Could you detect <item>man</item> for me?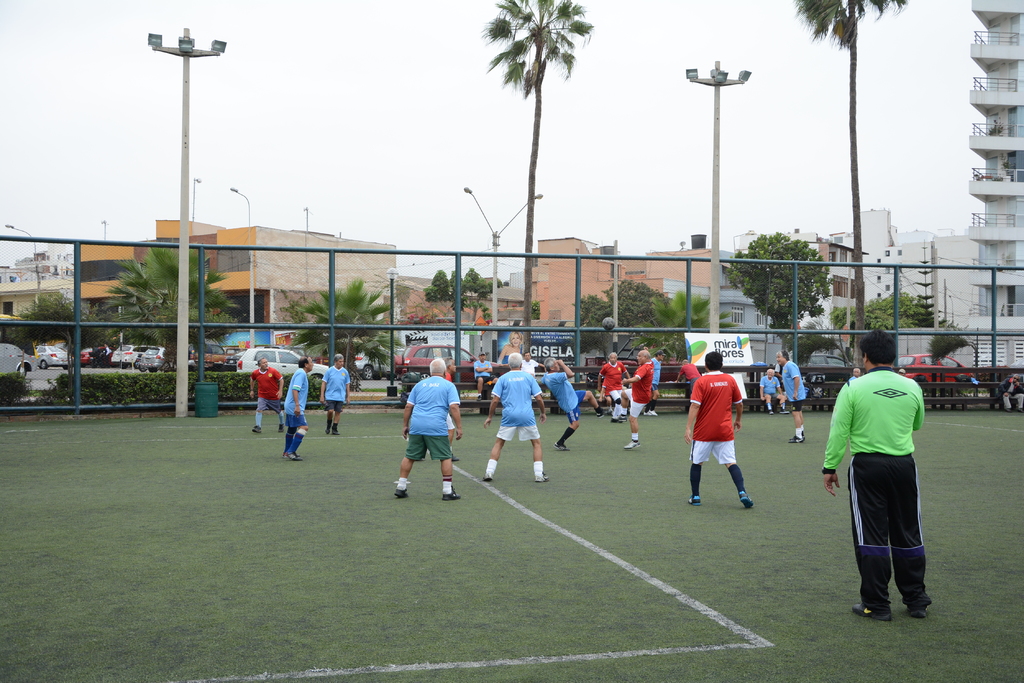
Detection result: 321, 351, 351, 435.
